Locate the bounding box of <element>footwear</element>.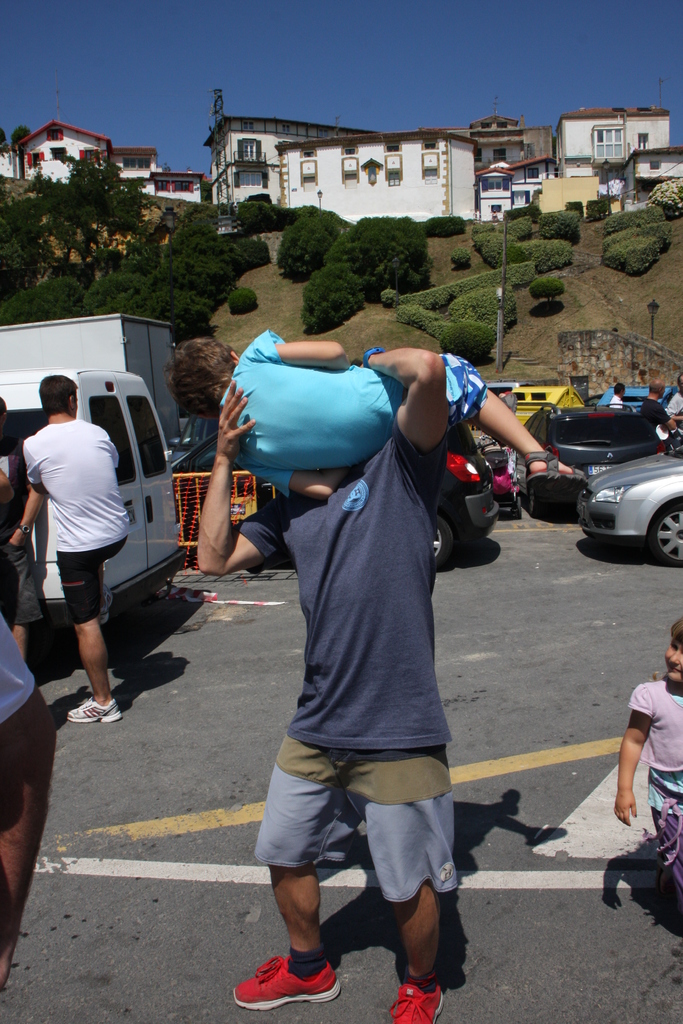
Bounding box: <region>62, 689, 128, 727</region>.
